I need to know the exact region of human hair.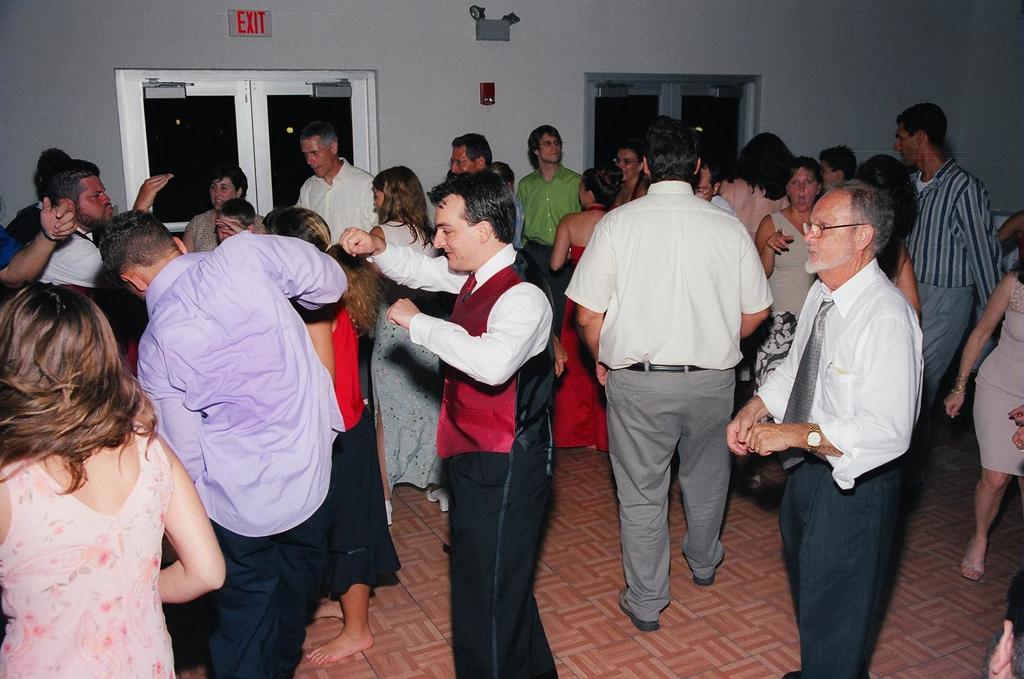
Region: [x1=427, y1=166, x2=519, y2=245].
